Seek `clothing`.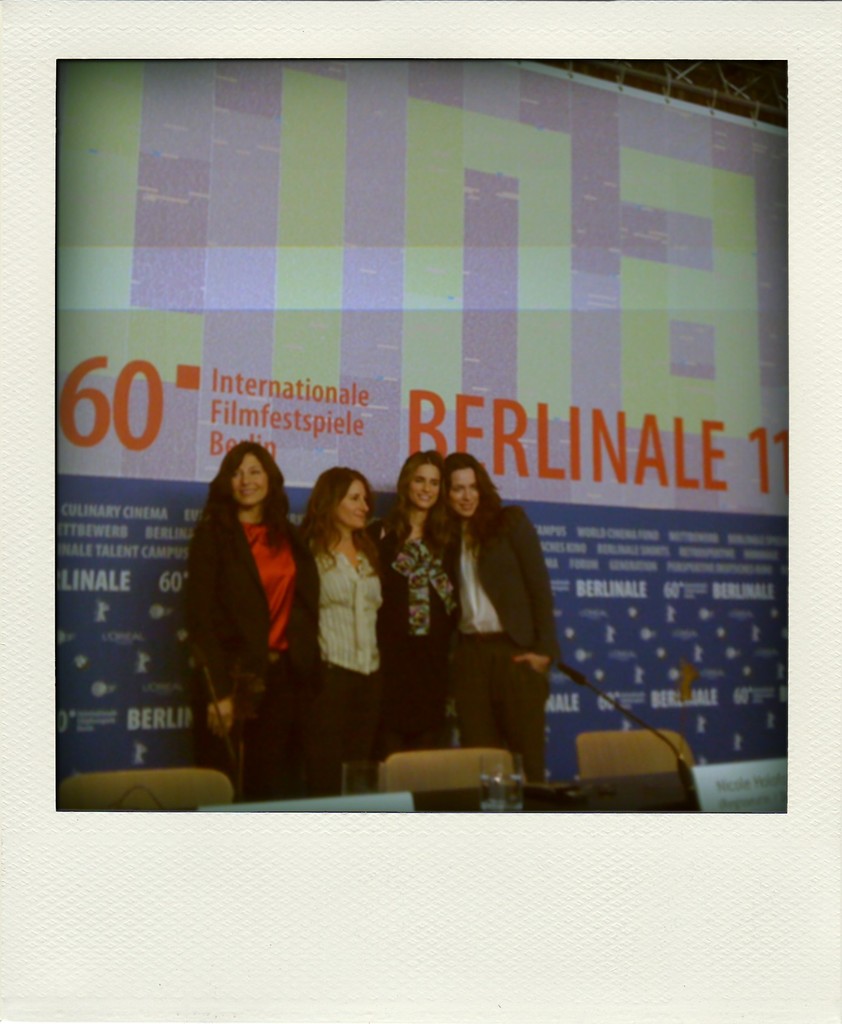
select_region(386, 512, 463, 755).
